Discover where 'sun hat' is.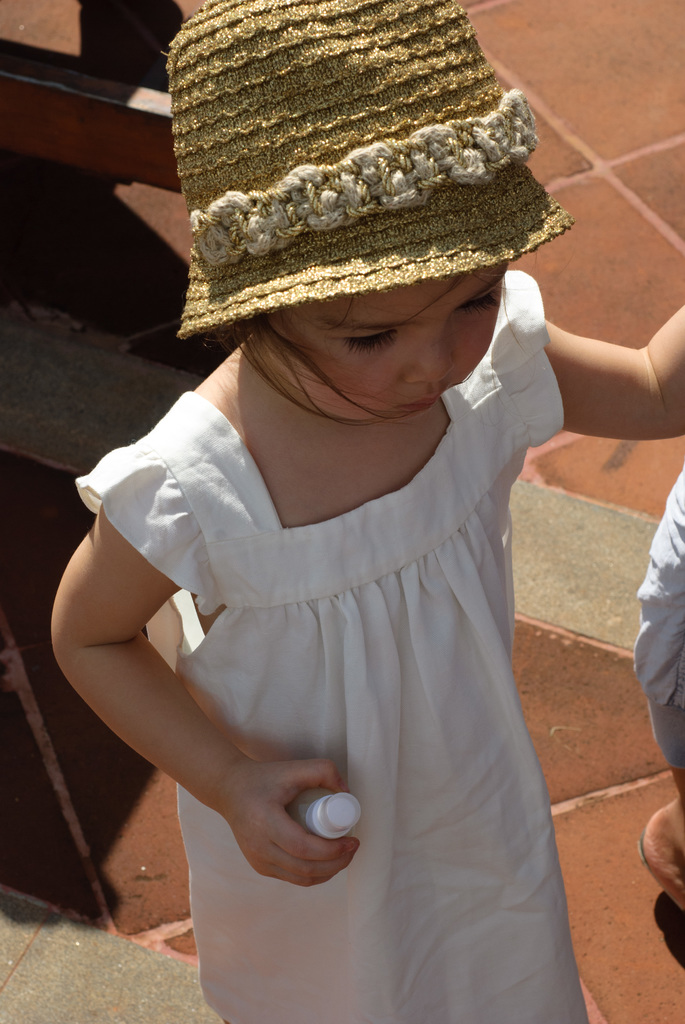
Discovered at (171, 0, 585, 348).
